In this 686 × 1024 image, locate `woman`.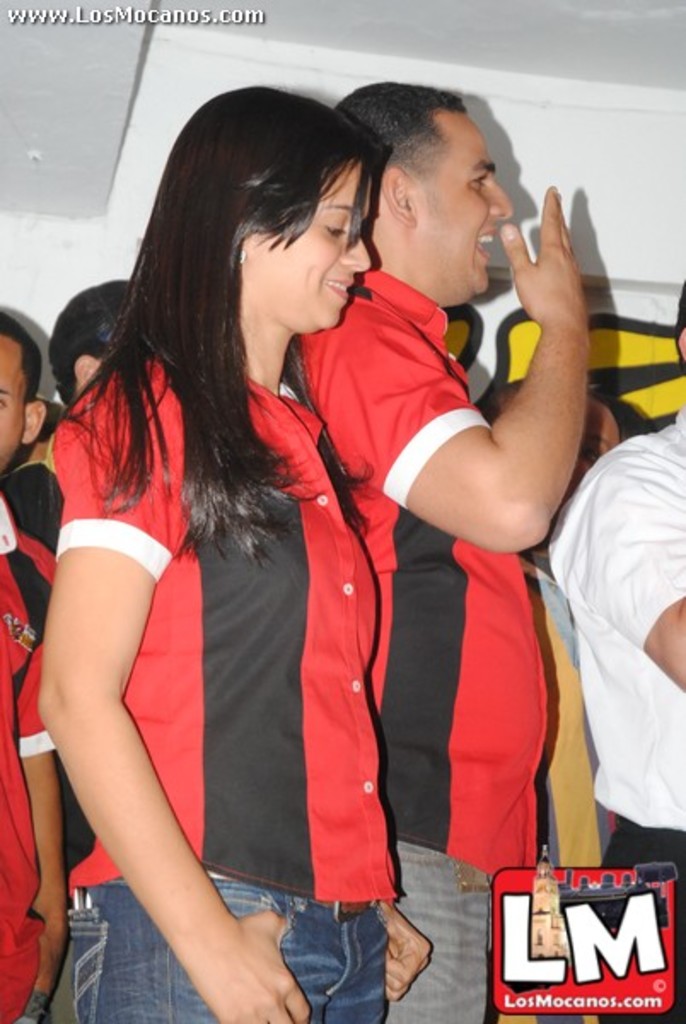
Bounding box: 34, 87, 433, 1022.
